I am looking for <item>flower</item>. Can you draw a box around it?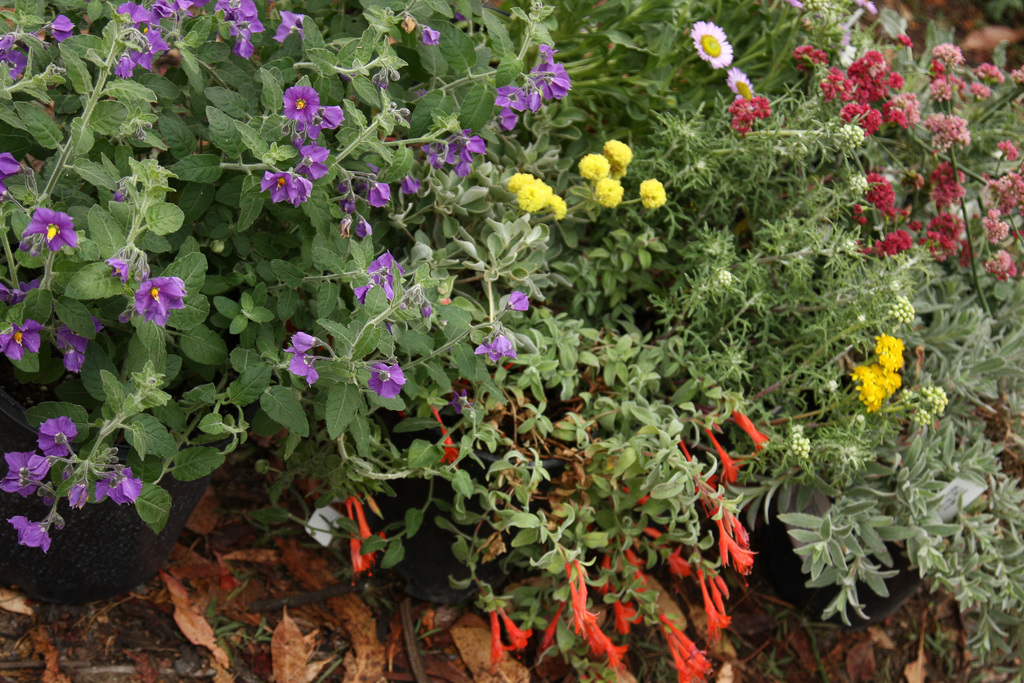
Sure, the bounding box is (794,31,1023,279).
